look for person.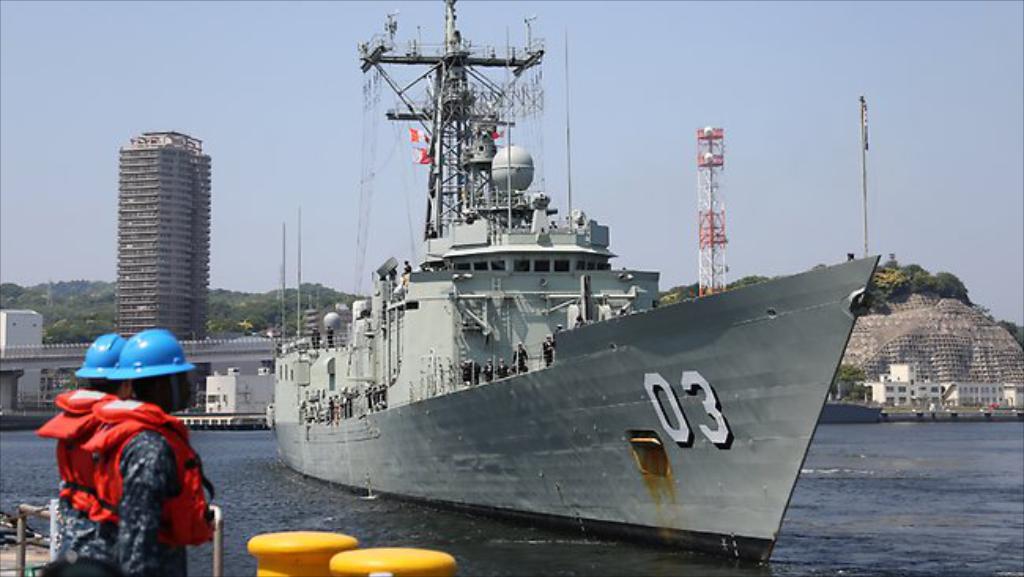
Found: (33, 333, 126, 575).
